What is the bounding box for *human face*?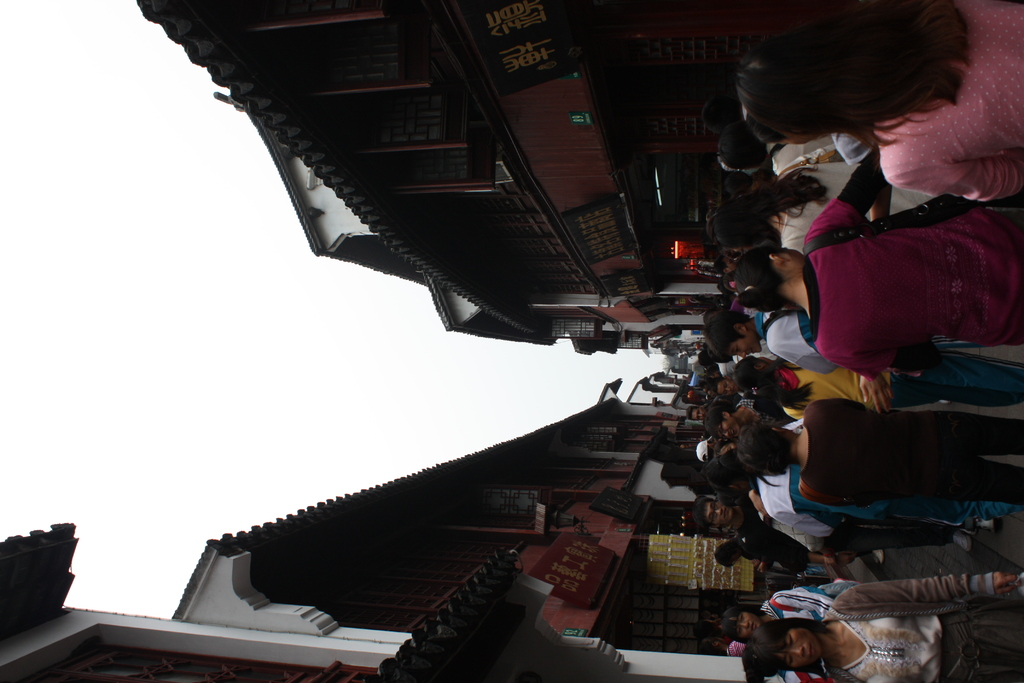
bbox=[733, 612, 755, 642].
